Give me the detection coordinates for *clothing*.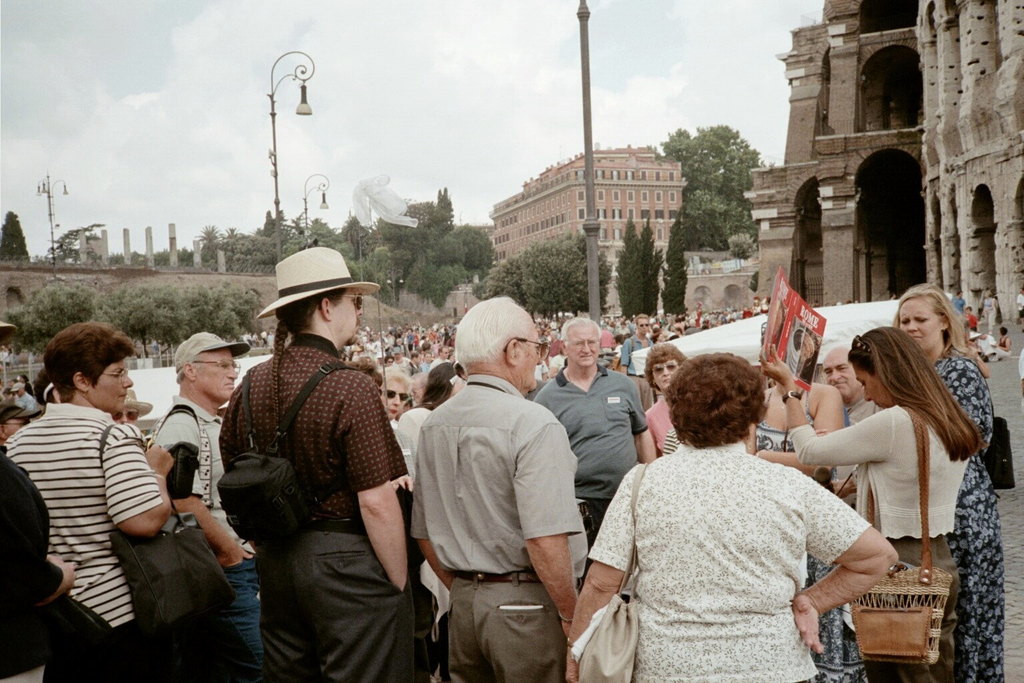
(973,337,998,352).
